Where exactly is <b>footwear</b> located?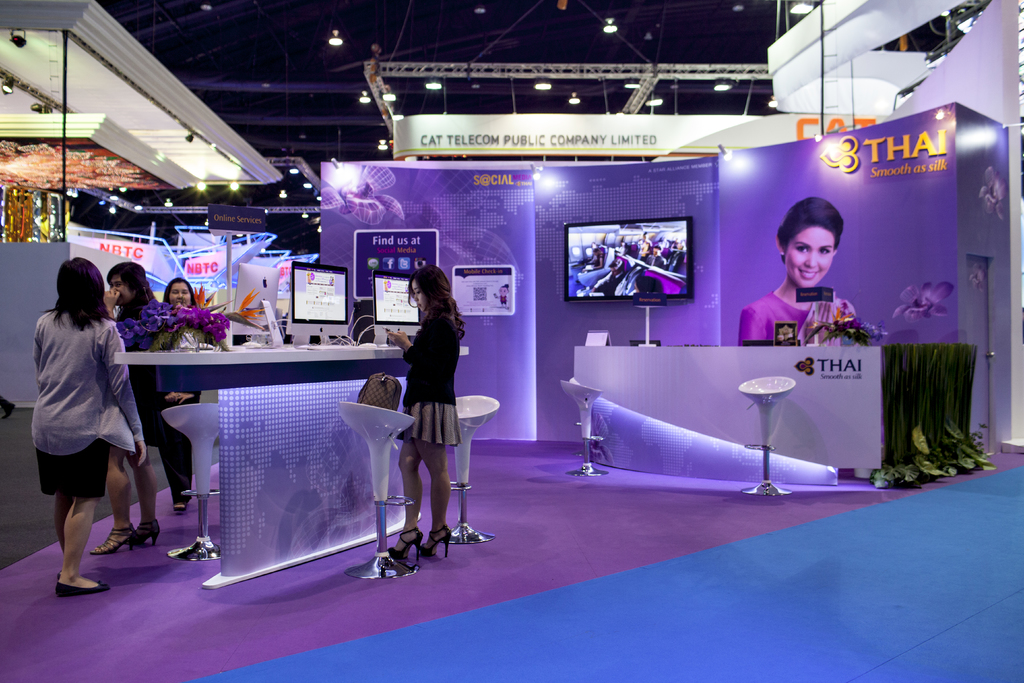
Its bounding box is crop(129, 522, 163, 544).
